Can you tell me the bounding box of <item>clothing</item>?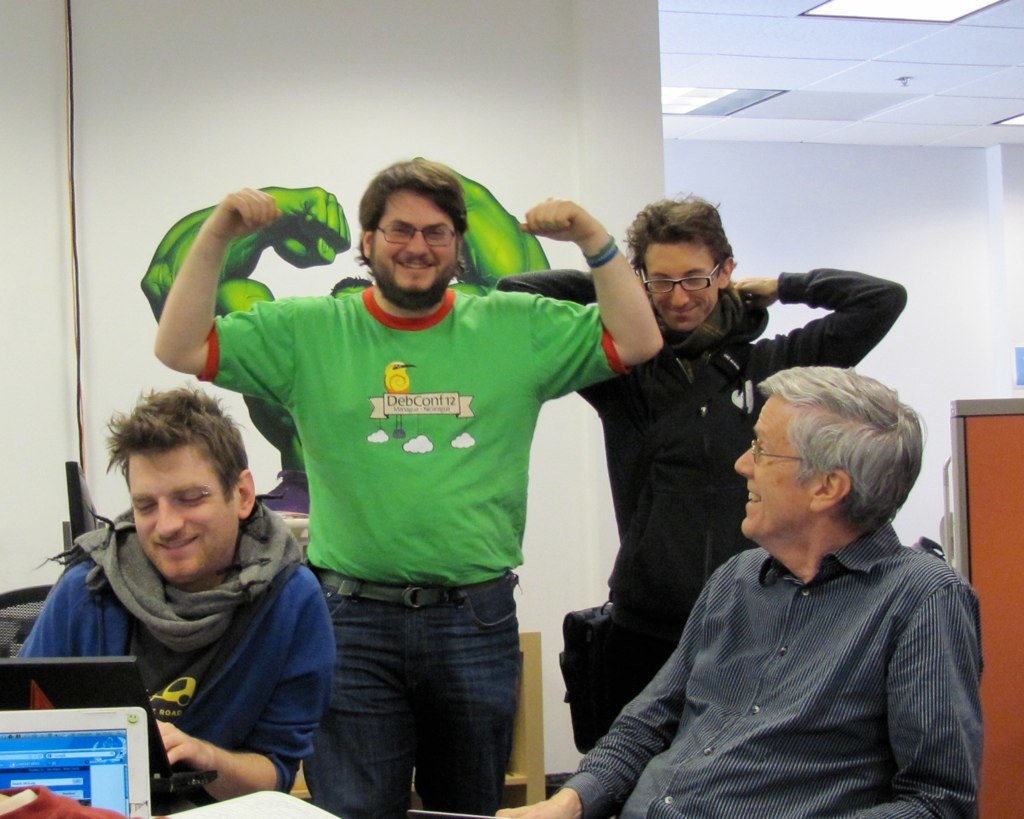
[left=20, top=530, right=322, bottom=818].
